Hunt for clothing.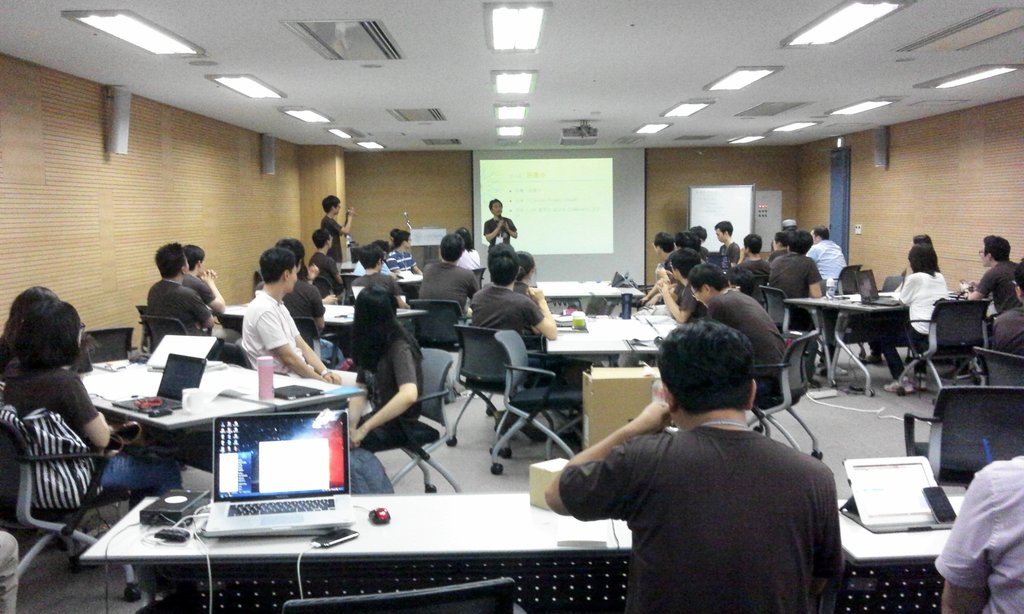
Hunted down at l=309, t=251, r=342, b=296.
